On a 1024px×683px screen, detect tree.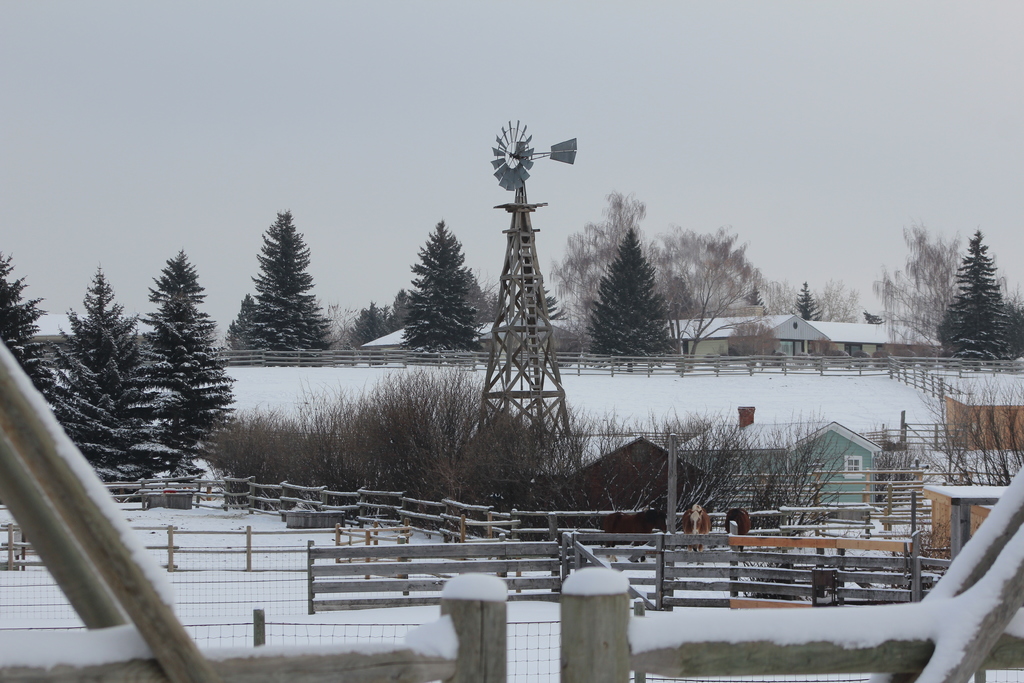
(x1=230, y1=203, x2=326, y2=372).
